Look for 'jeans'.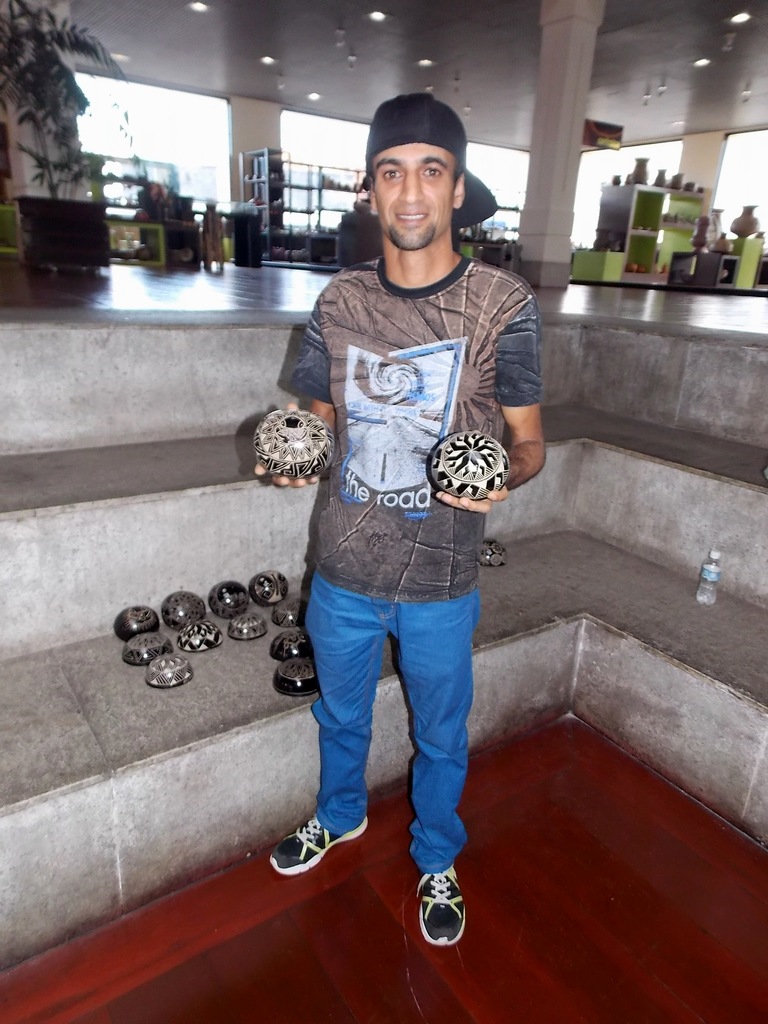
Found: [292,572,485,895].
